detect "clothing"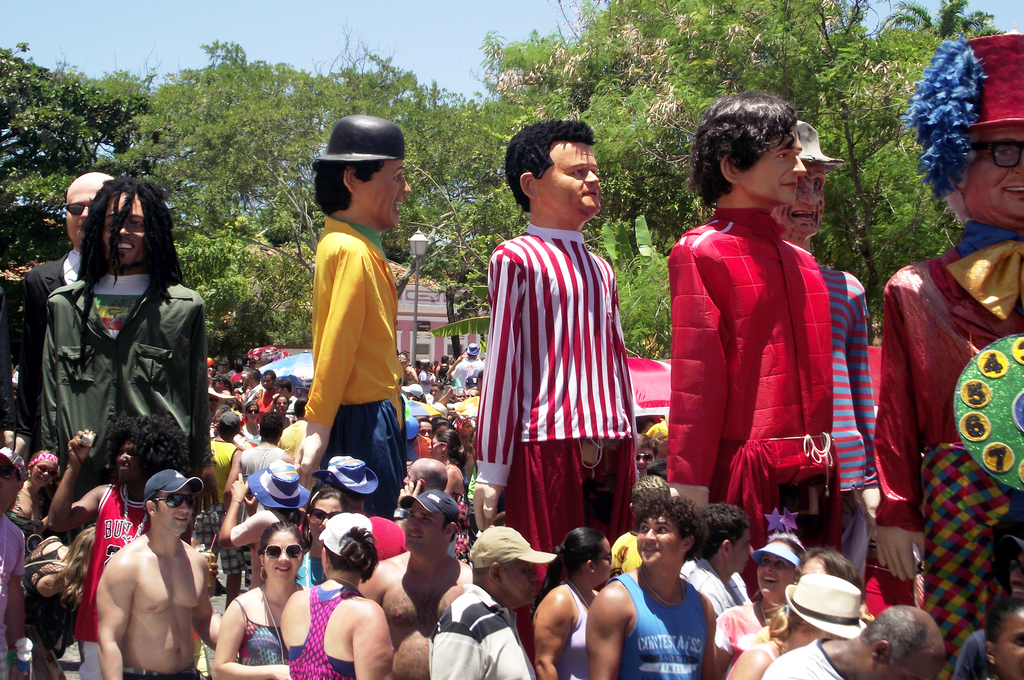
bbox=(469, 220, 640, 585)
